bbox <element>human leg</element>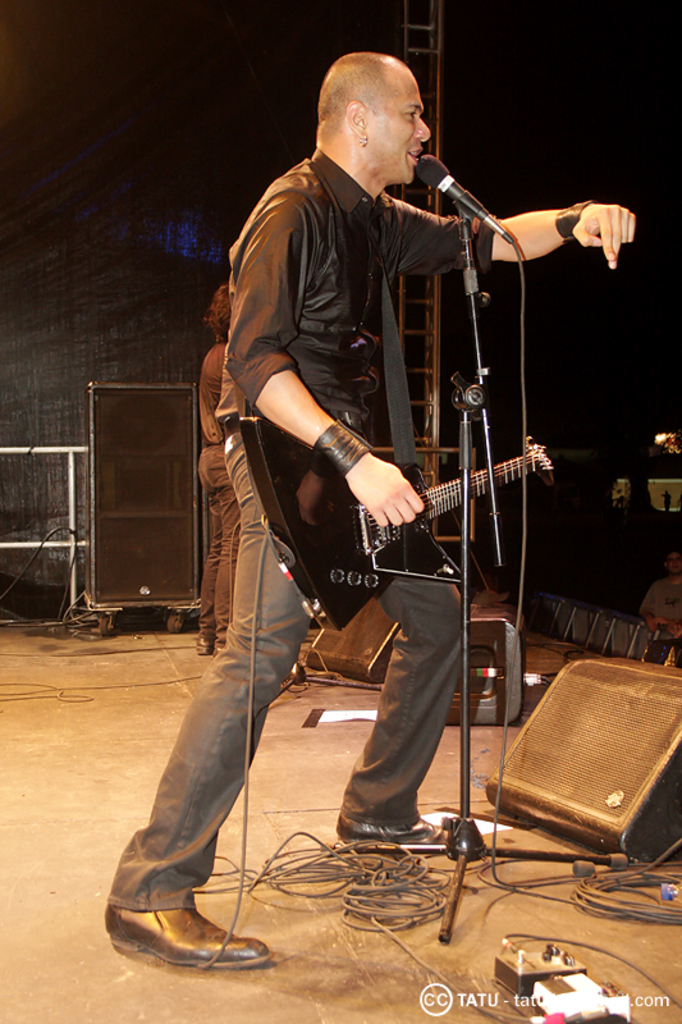
x1=331 y1=571 x2=456 y2=855
